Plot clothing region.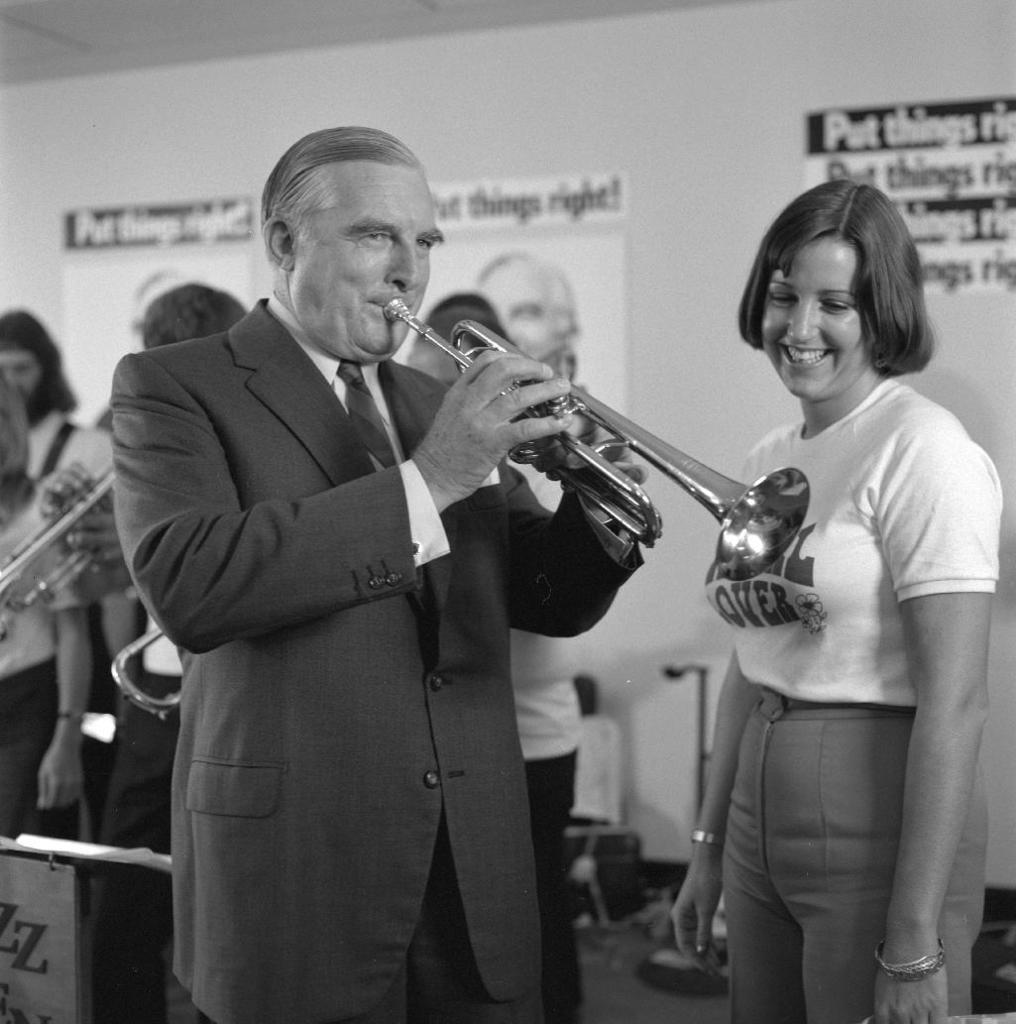
Plotted at detection(99, 289, 649, 1023).
